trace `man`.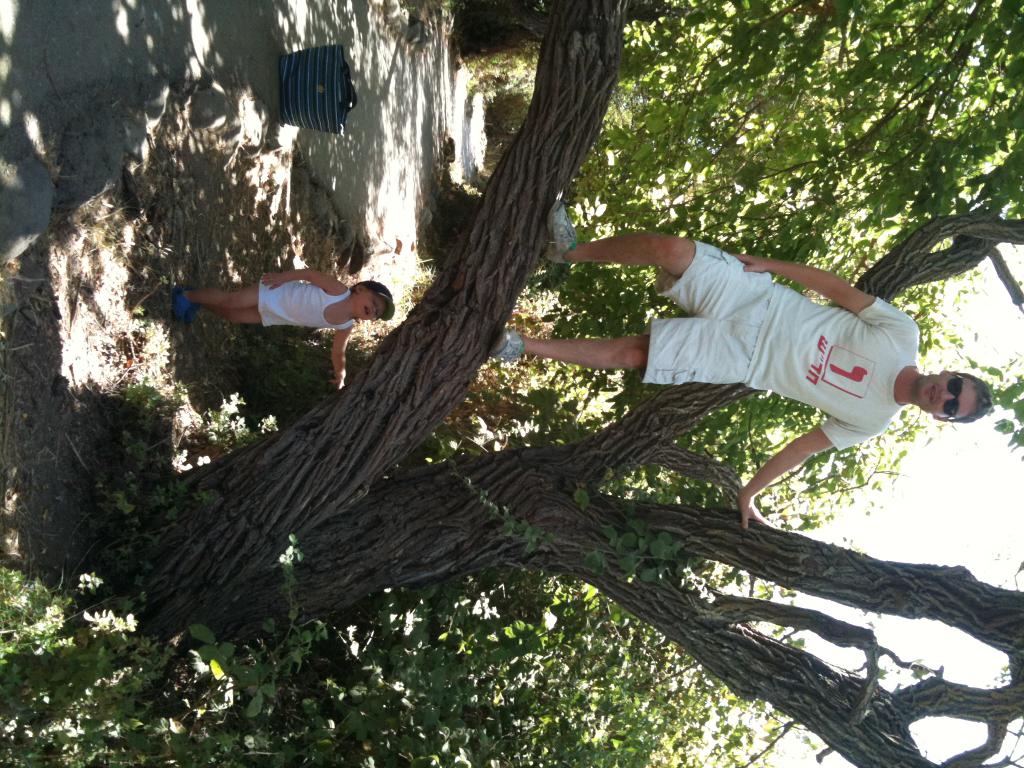
Traced to [left=485, top=211, right=963, bottom=540].
